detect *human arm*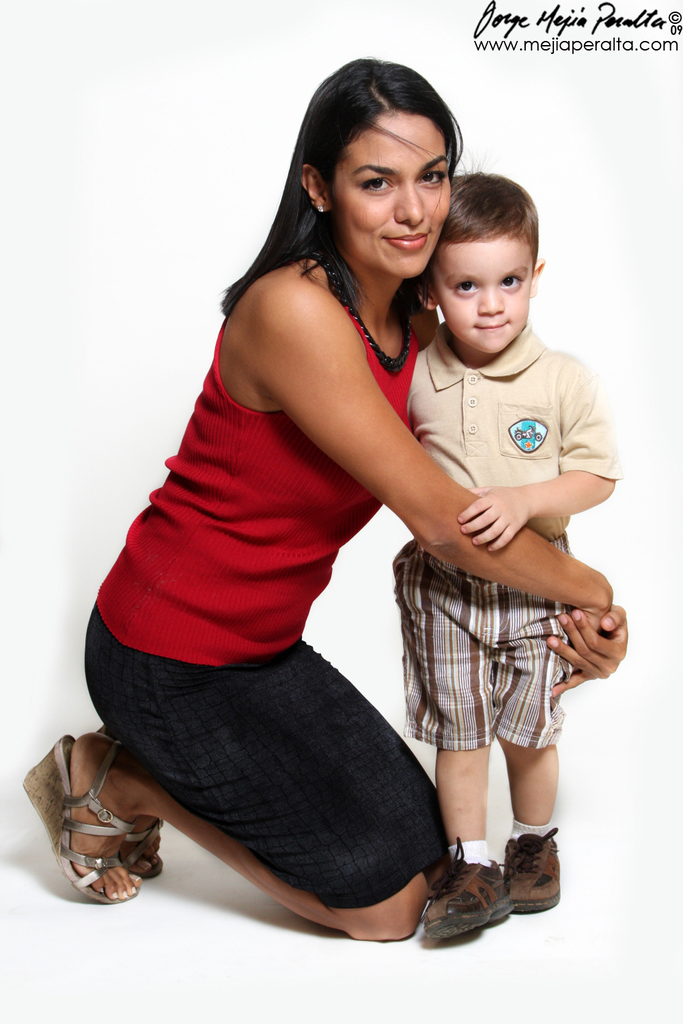
x1=454, y1=347, x2=612, y2=556
